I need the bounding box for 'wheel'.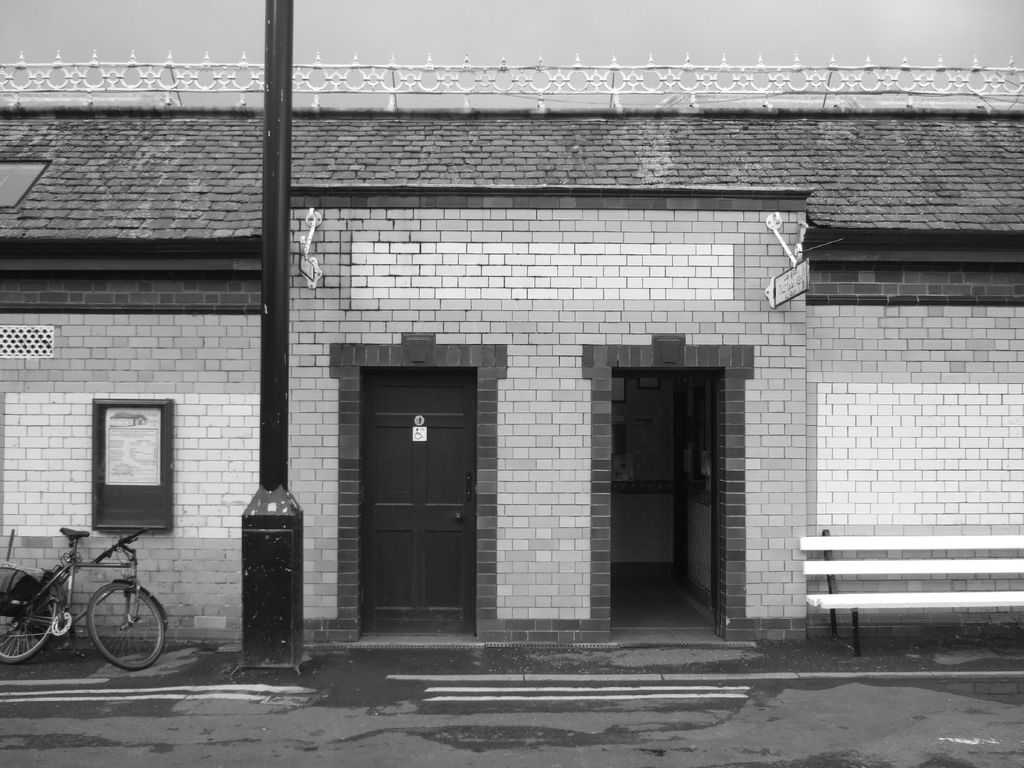
Here it is: 0/573/68/671.
